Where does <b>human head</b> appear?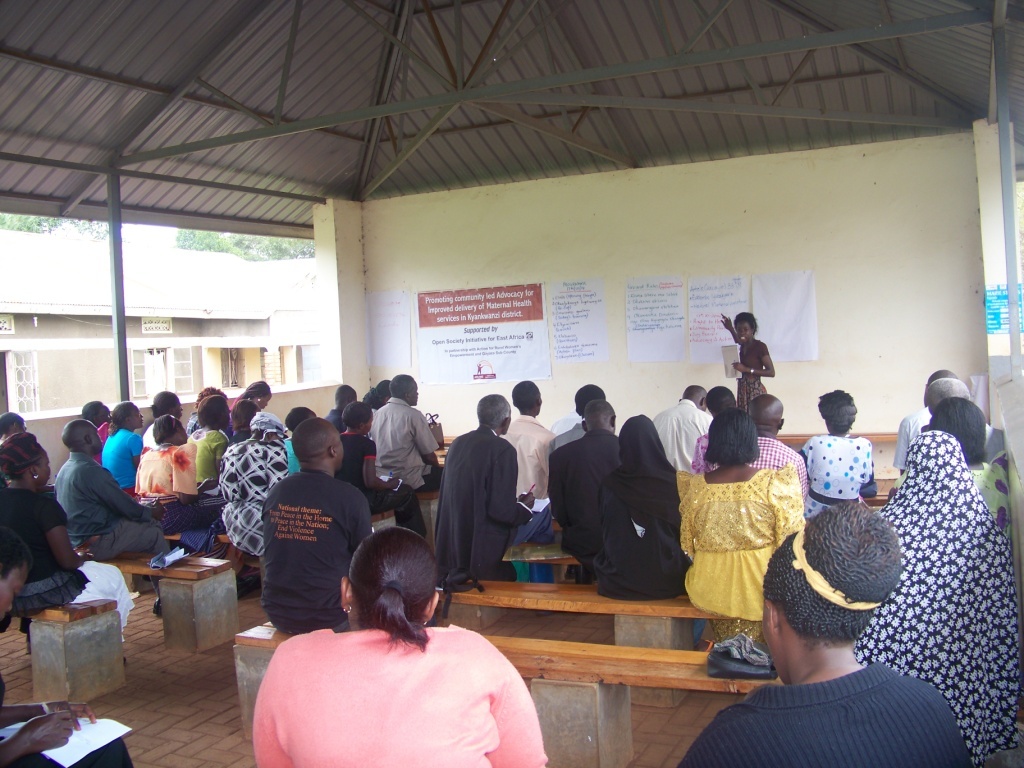
Appears at crop(923, 379, 970, 416).
